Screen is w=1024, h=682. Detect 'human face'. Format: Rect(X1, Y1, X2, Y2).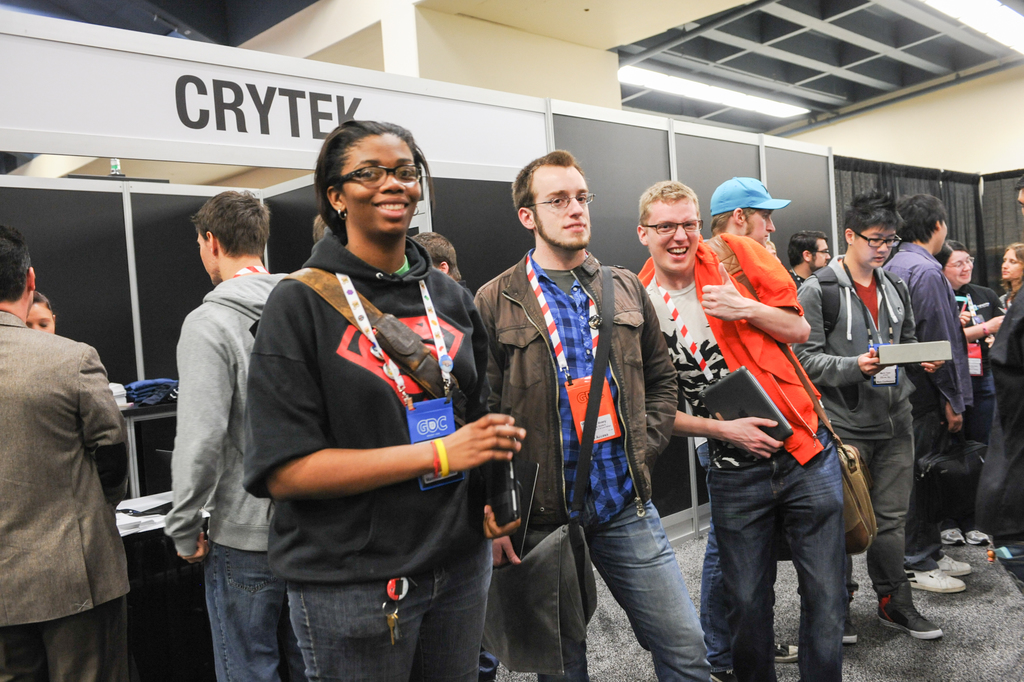
Rect(743, 209, 778, 241).
